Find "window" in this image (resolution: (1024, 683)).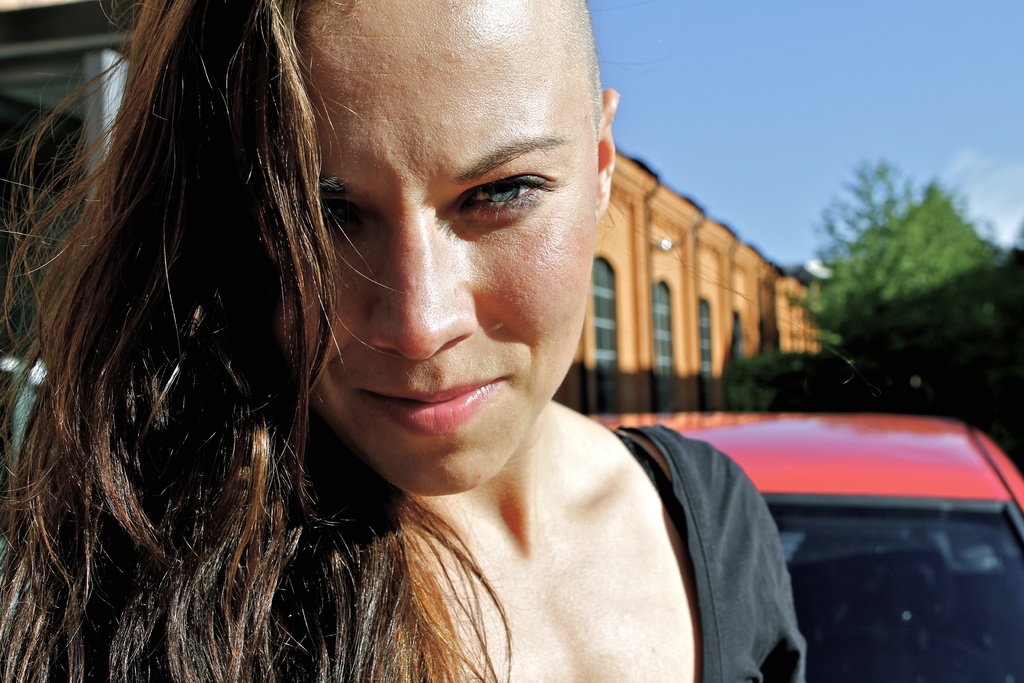
Rect(632, 284, 678, 390).
